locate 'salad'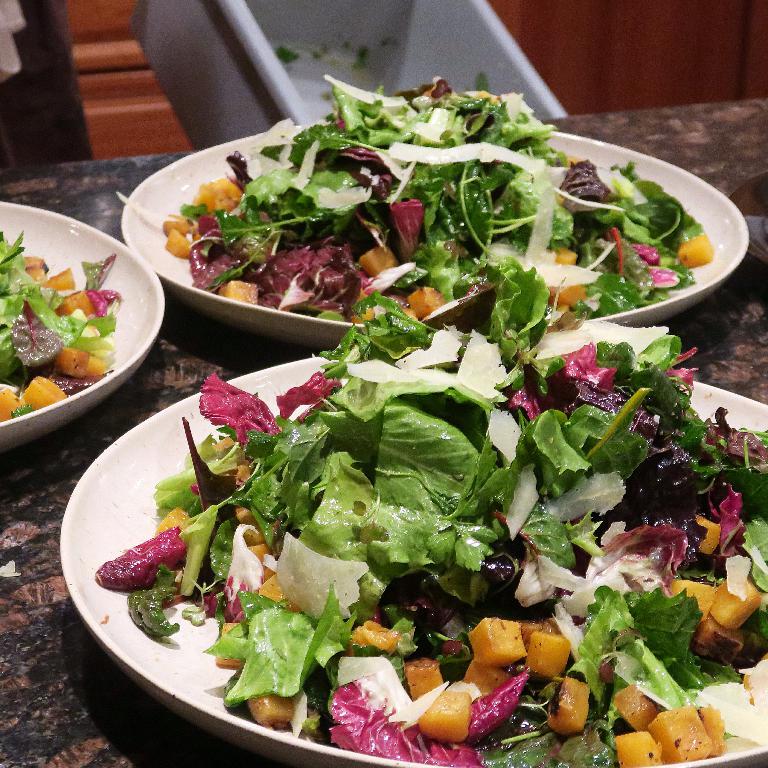
l=0, t=213, r=129, b=428
